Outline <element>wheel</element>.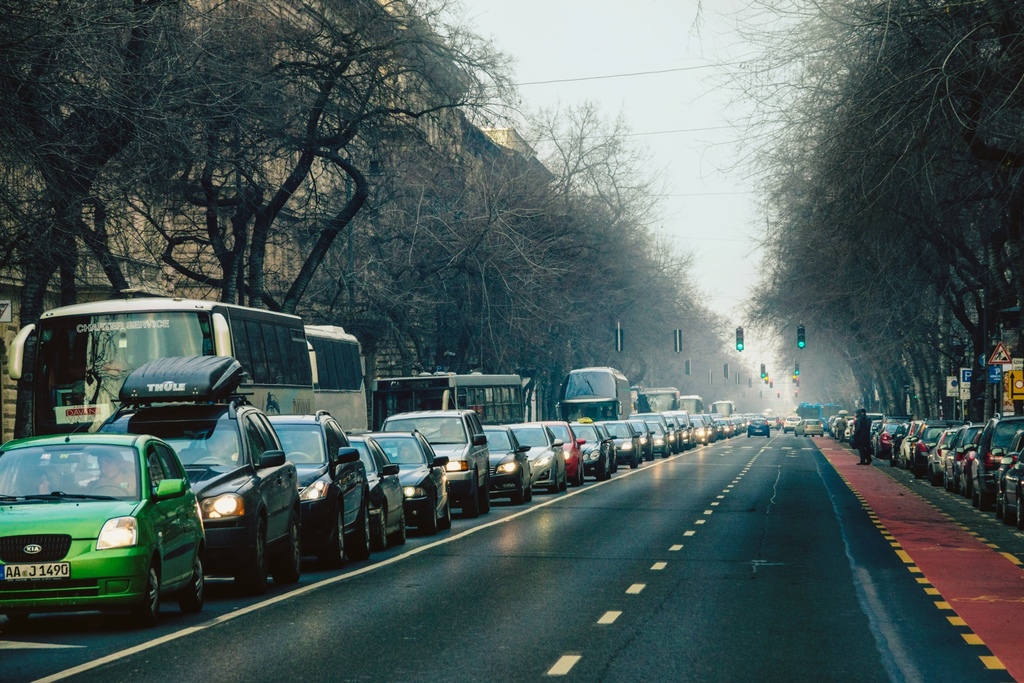
Outline: bbox=[647, 450, 651, 460].
